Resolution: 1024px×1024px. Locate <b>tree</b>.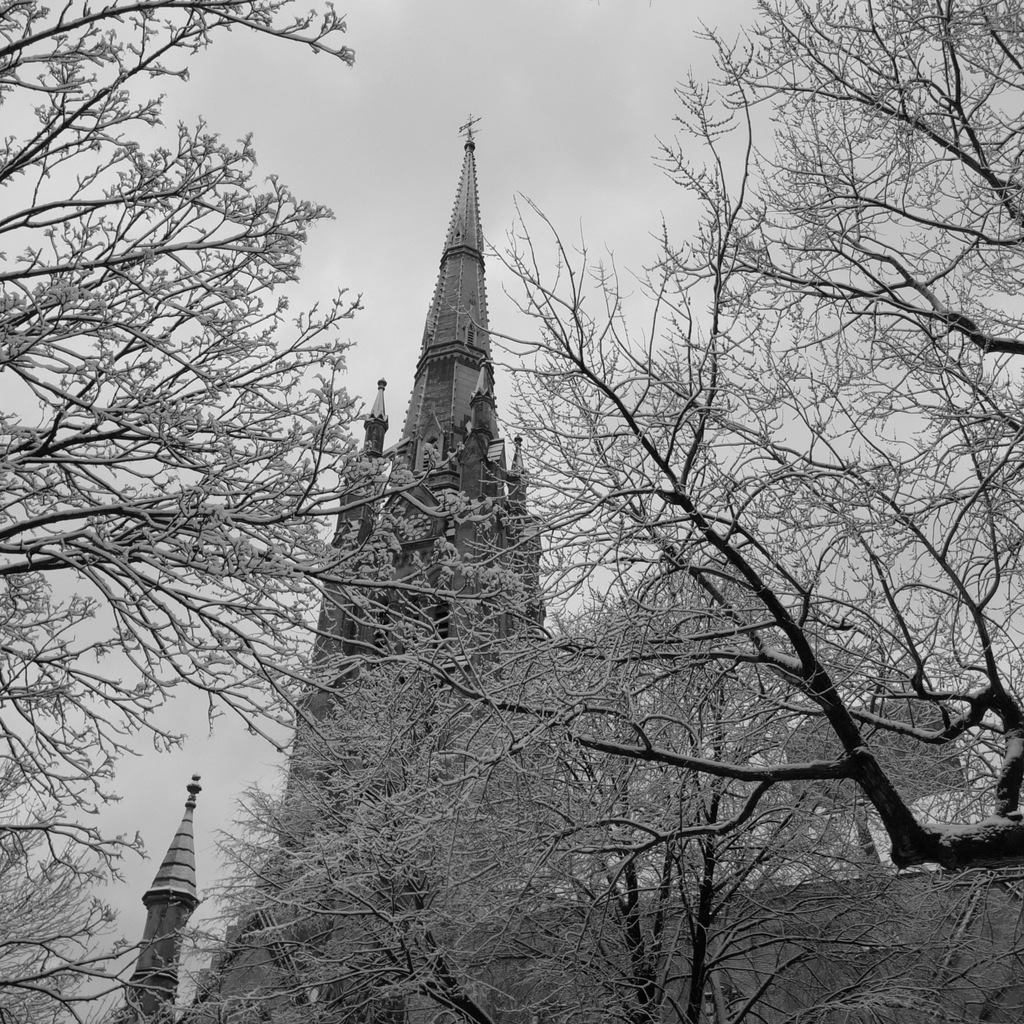
(x1=565, y1=0, x2=1023, y2=439).
